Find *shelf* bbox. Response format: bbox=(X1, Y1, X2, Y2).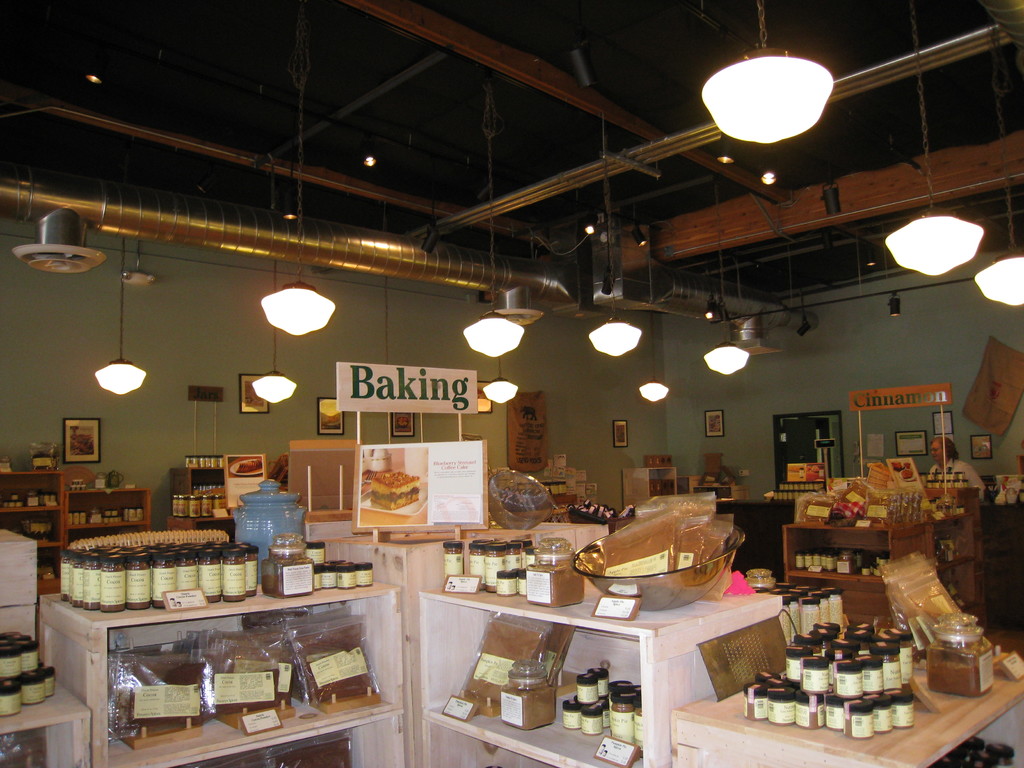
bbox=(74, 481, 164, 496).
